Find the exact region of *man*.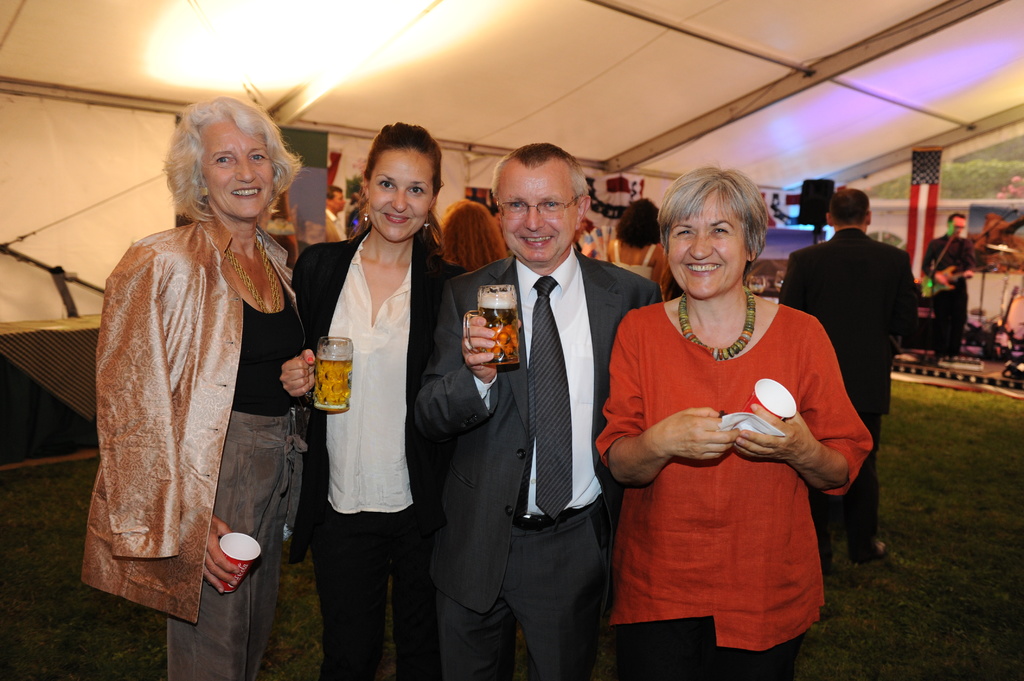
Exact region: pyautogui.locateOnScreen(325, 186, 348, 241).
